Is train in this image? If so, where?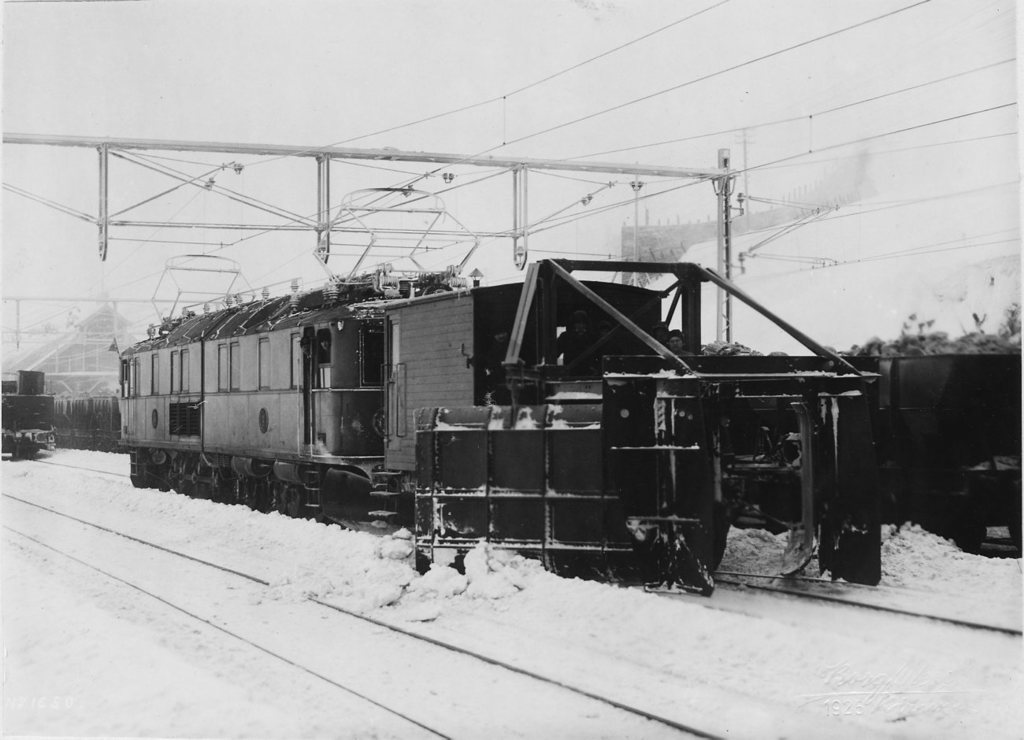
Yes, at 117:185:887:595.
